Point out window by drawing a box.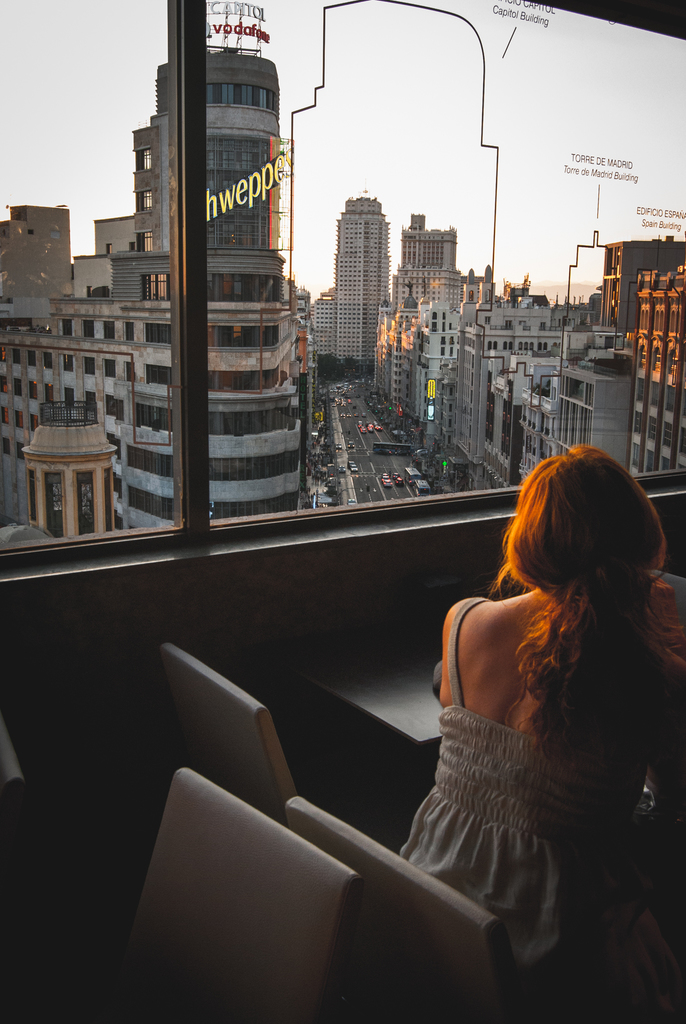
{"x1": 214, "y1": 318, "x2": 245, "y2": 349}.
